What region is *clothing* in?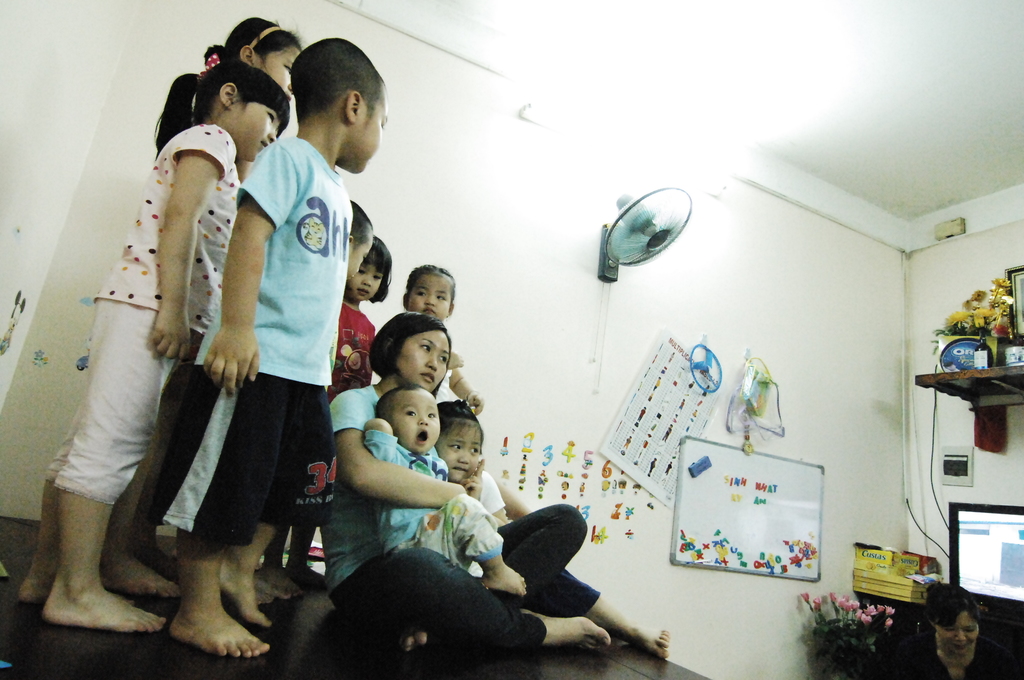
bbox=(362, 432, 511, 570).
